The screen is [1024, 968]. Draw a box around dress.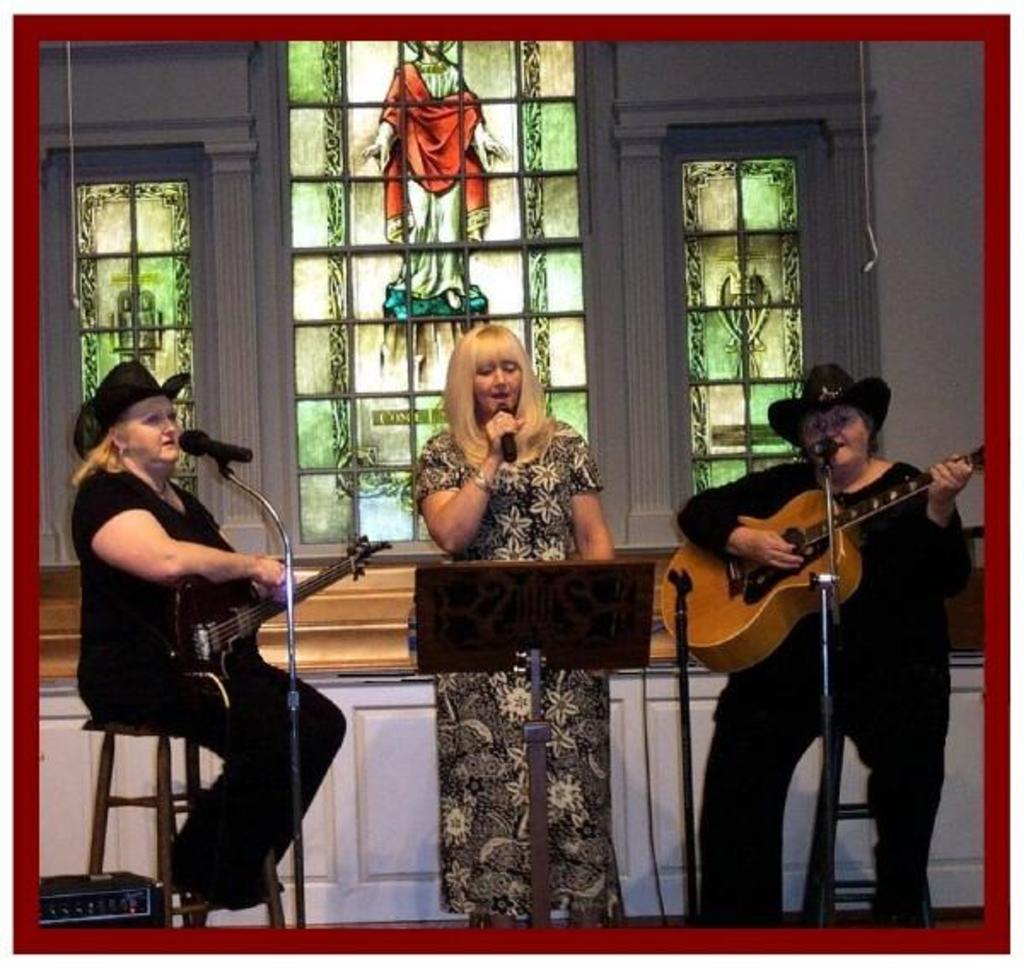
(415, 430, 625, 922).
